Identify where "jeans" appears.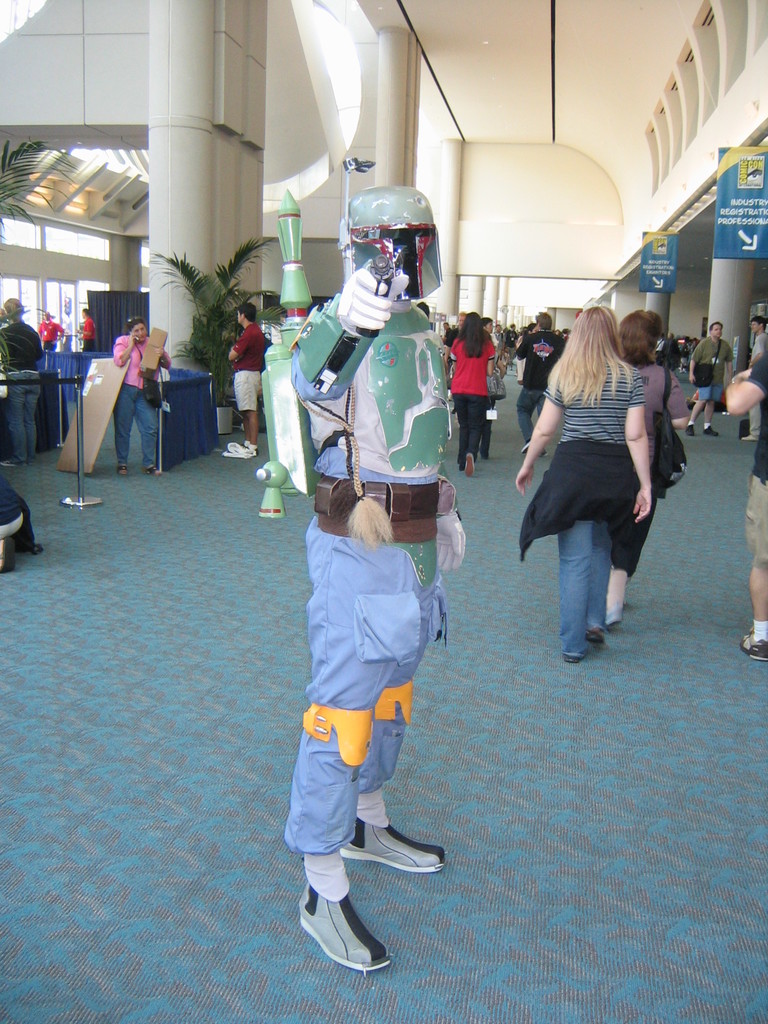
Appears at <region>692, 391, 723, 409</region>.
